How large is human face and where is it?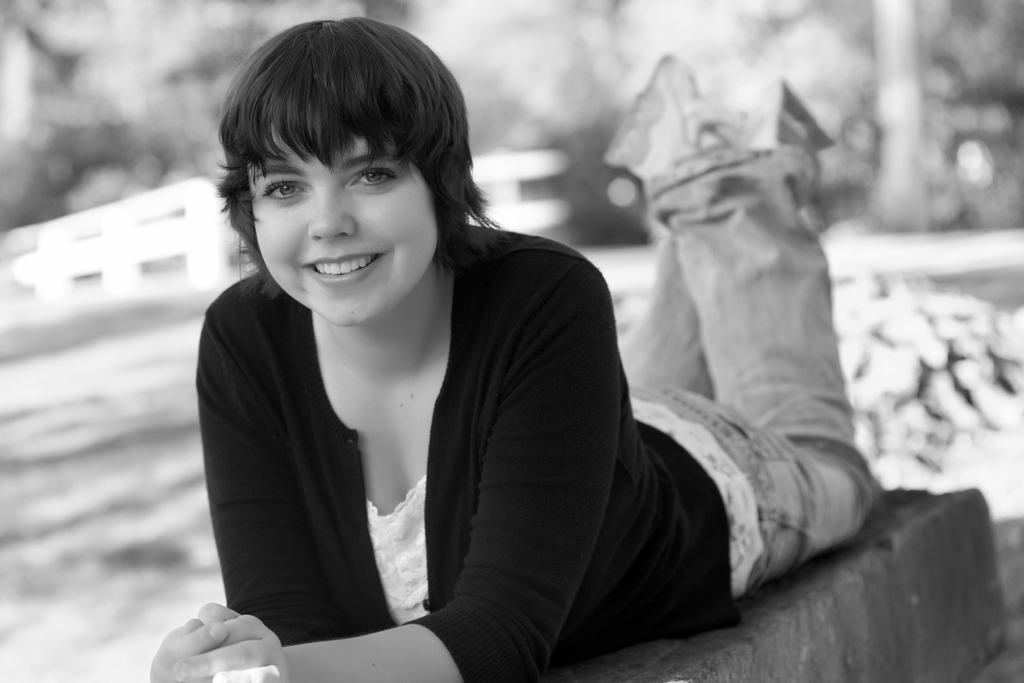
Bounding box: (257, 115, 436, 328).
